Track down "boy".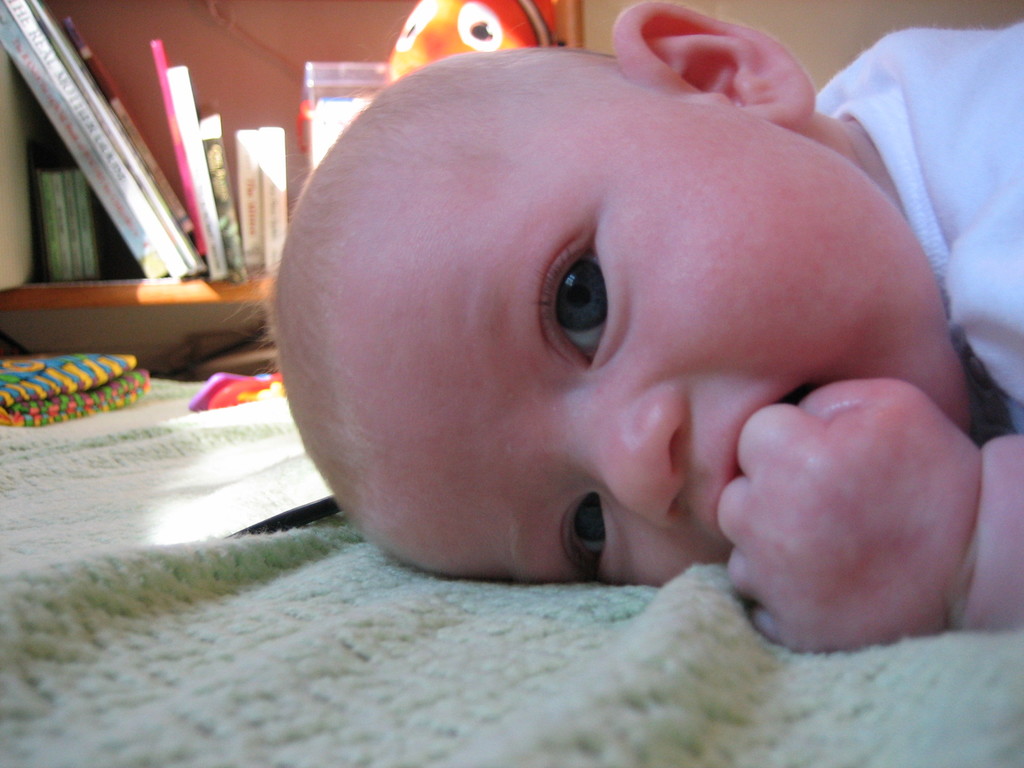
Tracked to 173, 12, 1023, 665.
